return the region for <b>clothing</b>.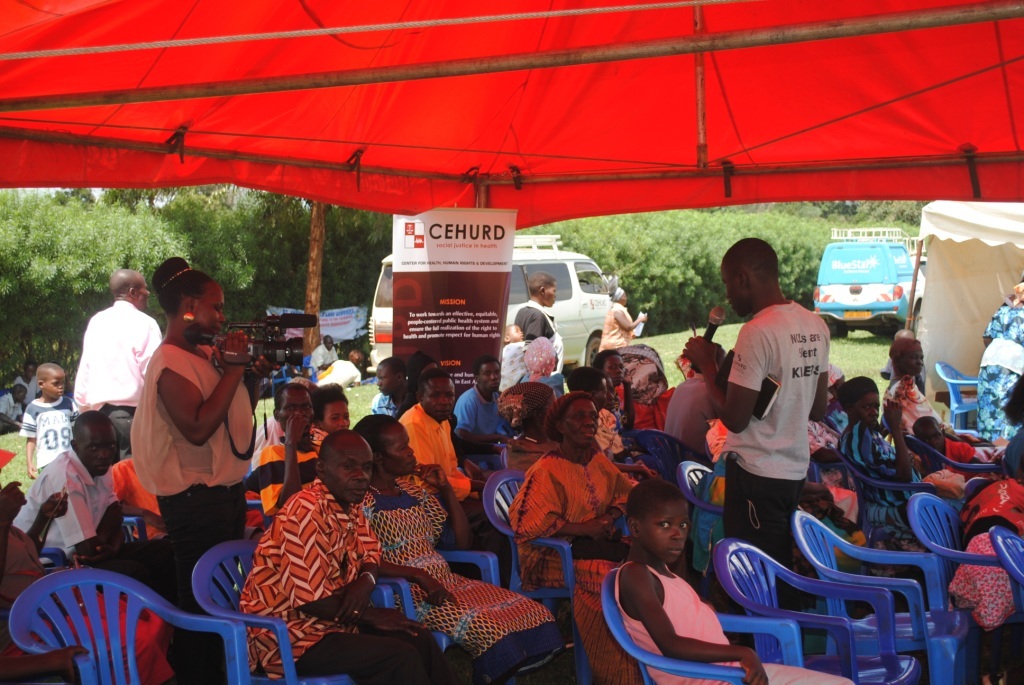
507 342 524 393.
